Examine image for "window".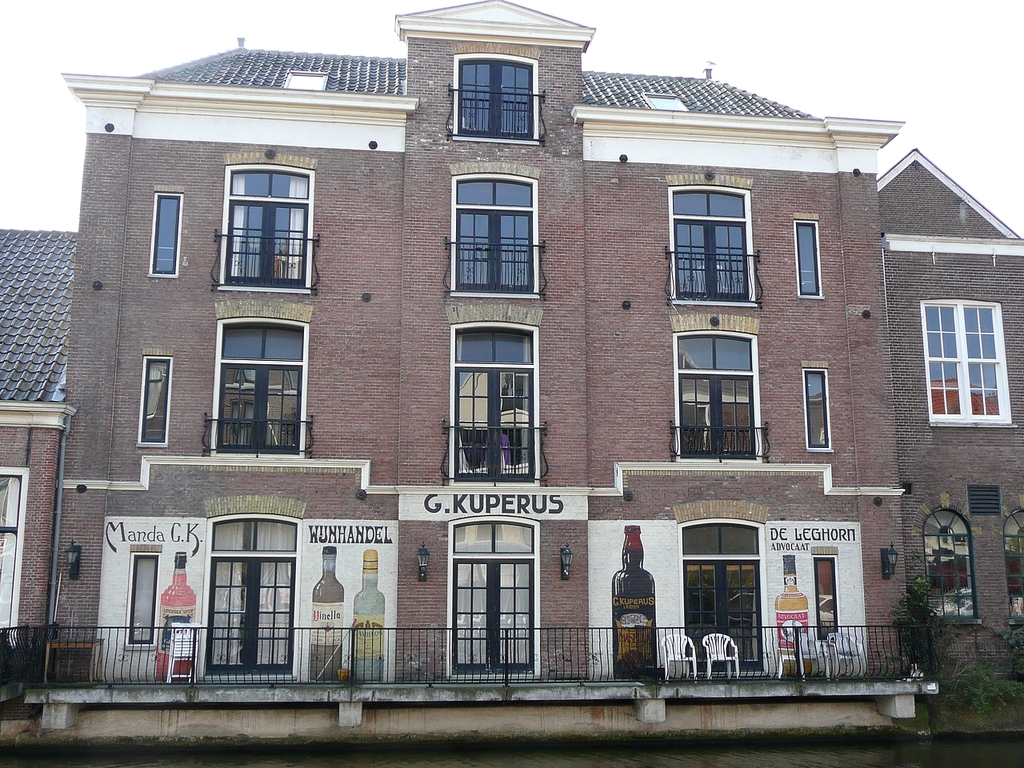
Examination result: <bbox>205, 515, 301, 676</bbox>.
